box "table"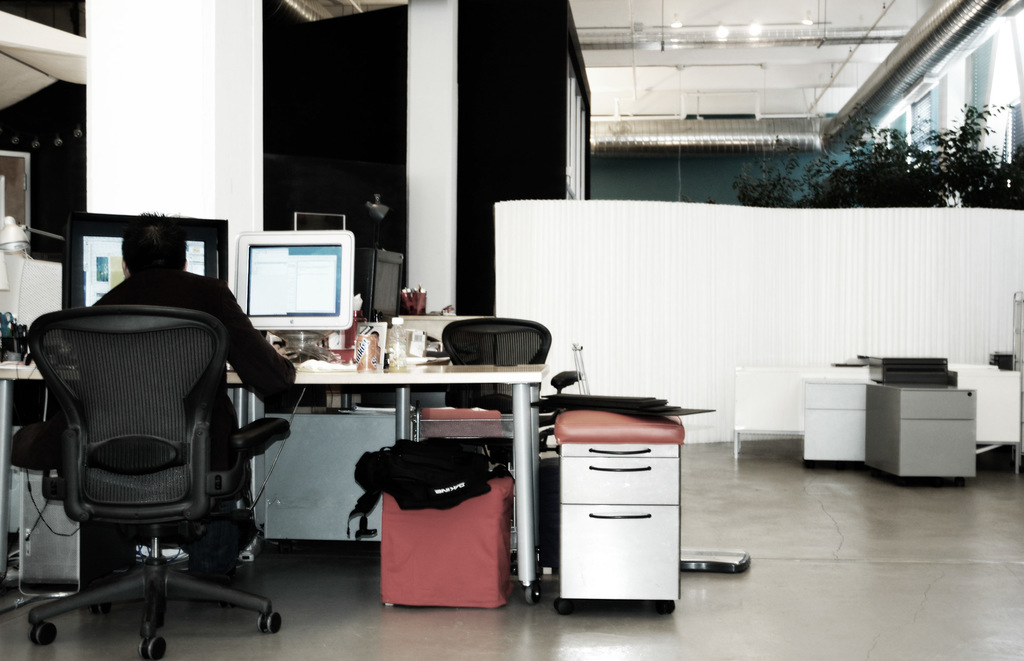
Rect(249, 341, 556, 576)
